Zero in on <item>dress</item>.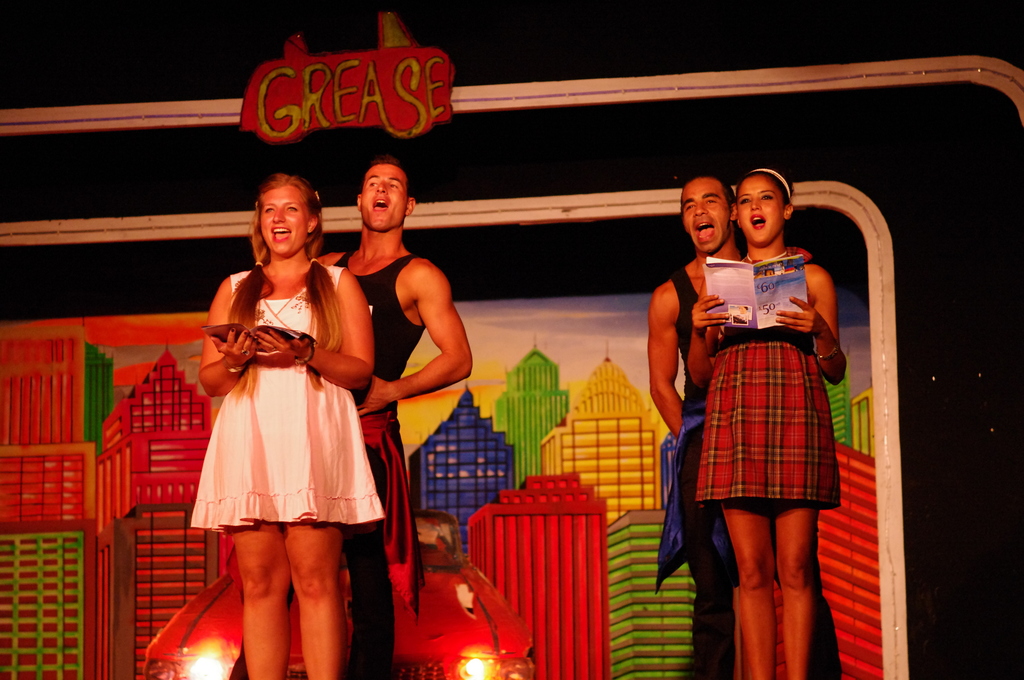
Zeroed in: [193,263,385,533].
